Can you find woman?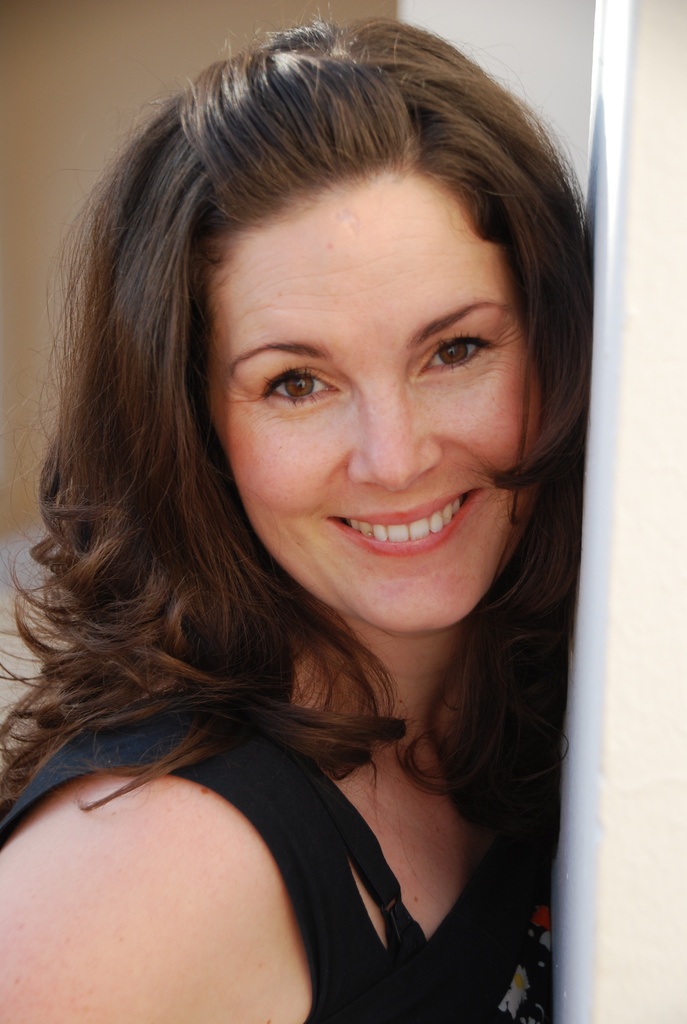
Yes, bounding box: Rect(0, 5, 603, 1023).
